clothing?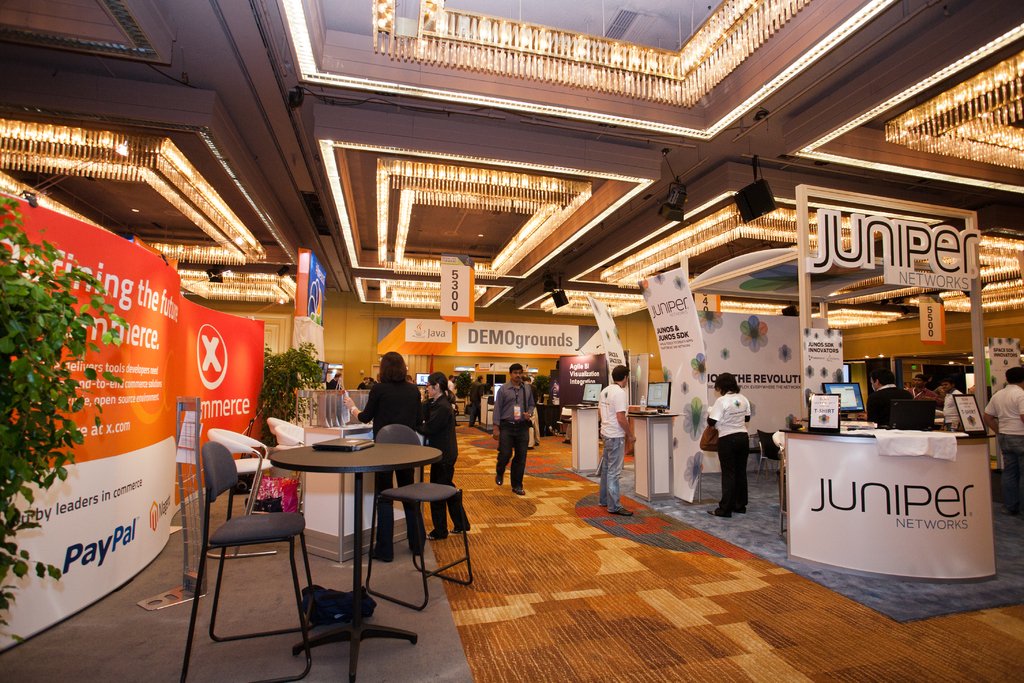
<region>358, 384, 424, 563</region>
